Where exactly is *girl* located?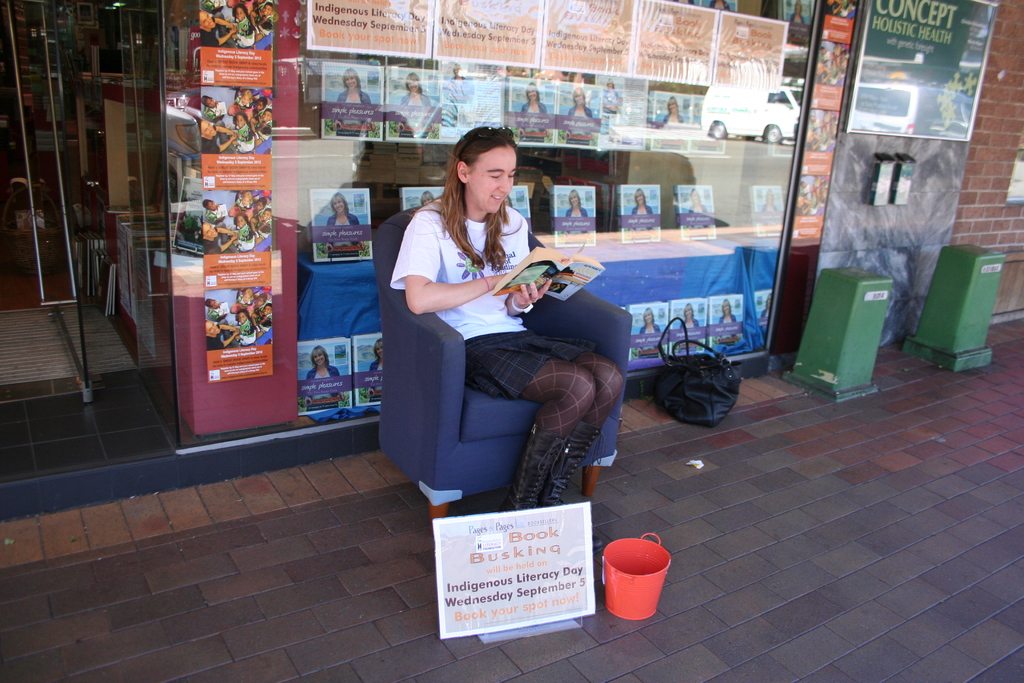
Its bounding box is [632, 186, 653, 229].
